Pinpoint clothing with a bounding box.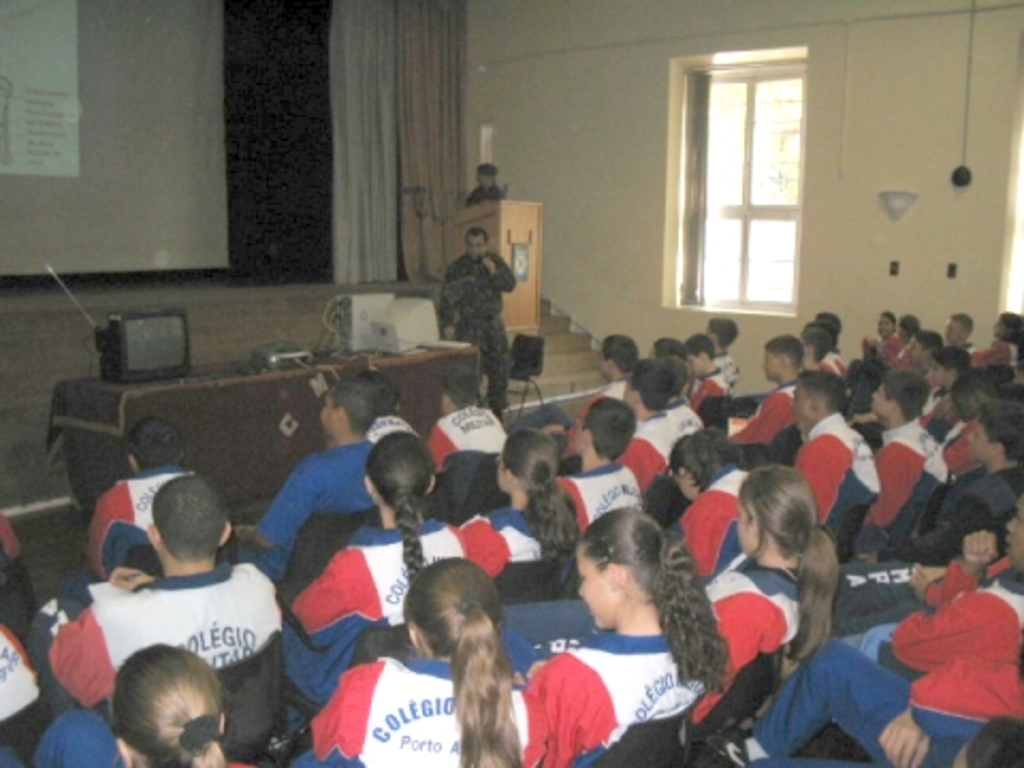
x1=617 y1=412 x2=691 y2=497.
